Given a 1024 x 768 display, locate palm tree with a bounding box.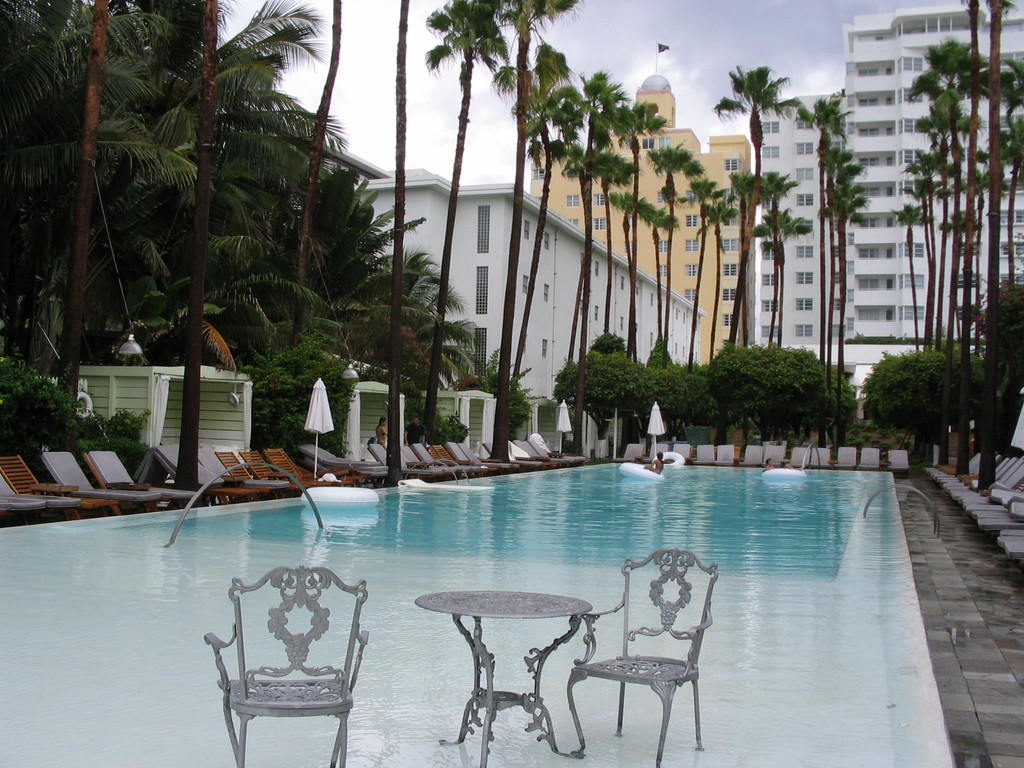
Located: 576/69/633/437.
